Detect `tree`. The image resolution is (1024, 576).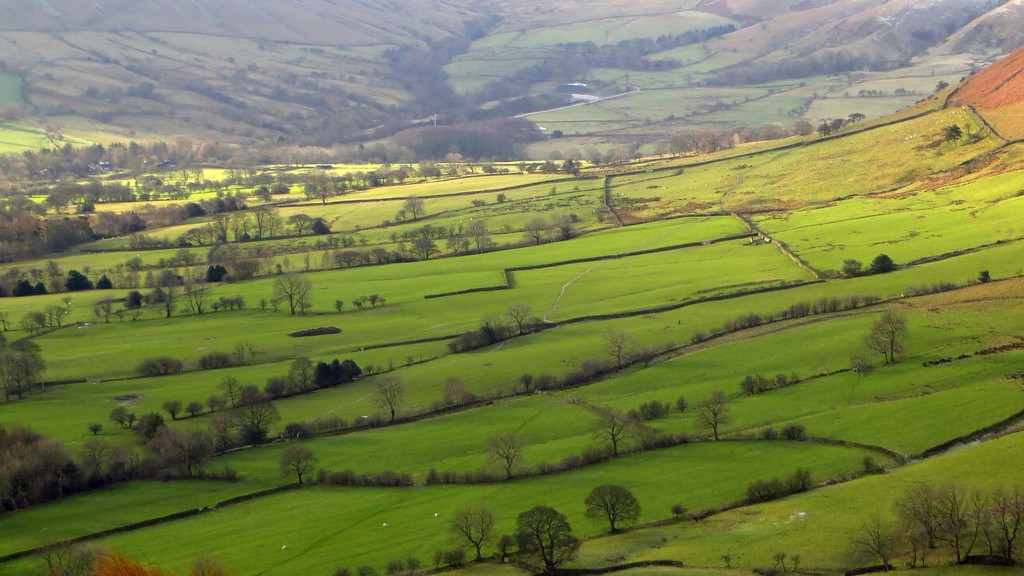
bbox=(232, 341, 266, 369).
